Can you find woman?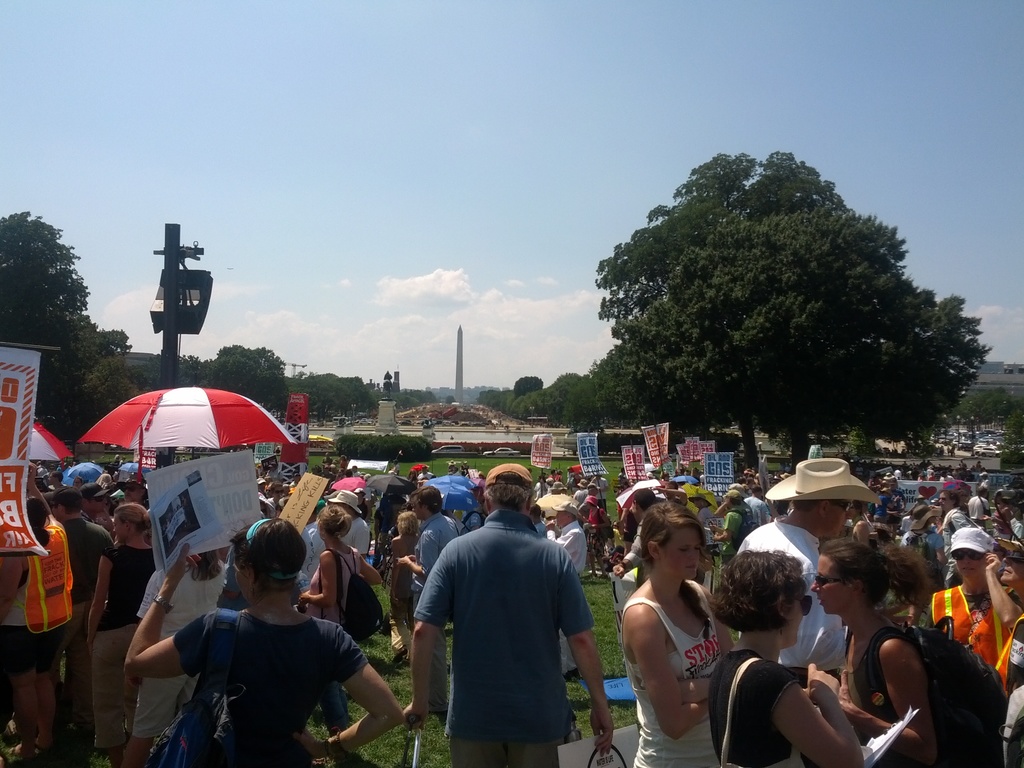
Yes, bounding box: locate(386, 510, 424, 669).
